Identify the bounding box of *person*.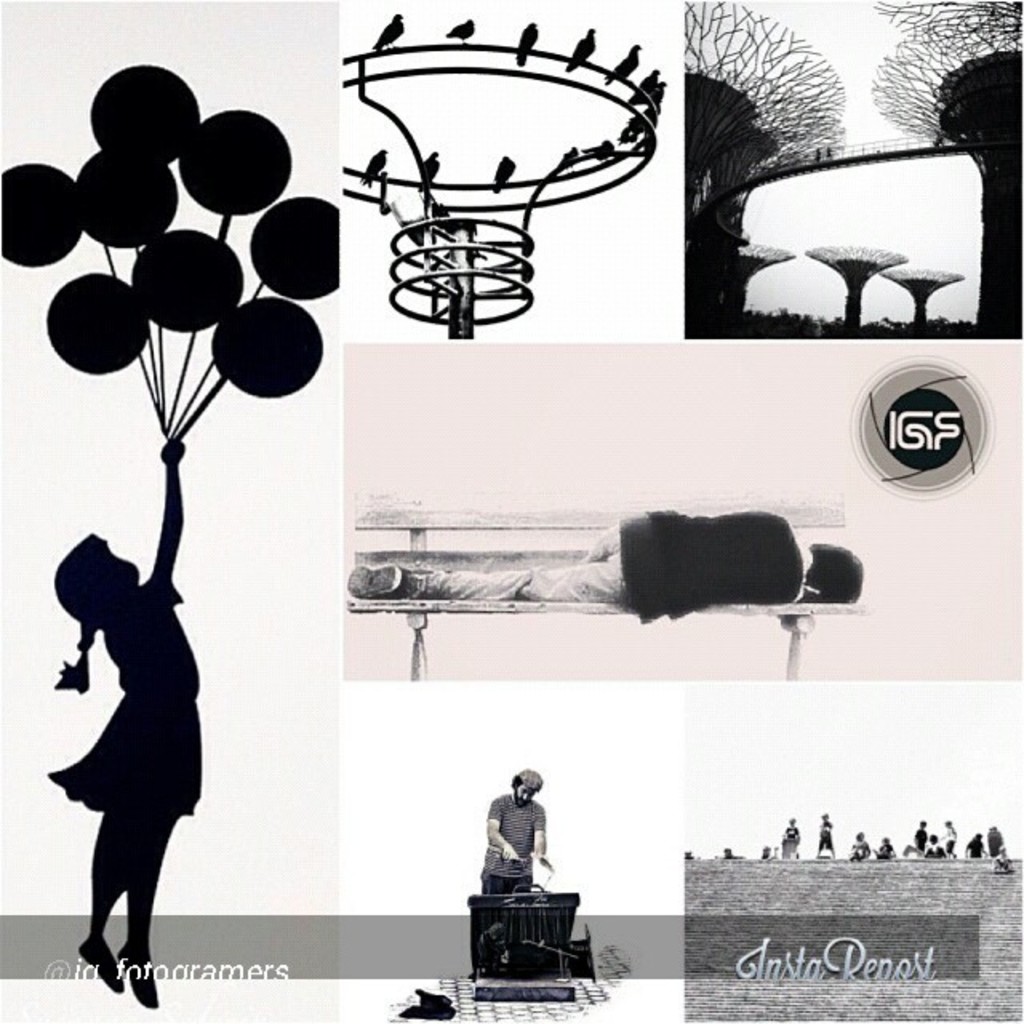
{"left": 846, "top": 829, "right": 867, "bottom": 861}.
